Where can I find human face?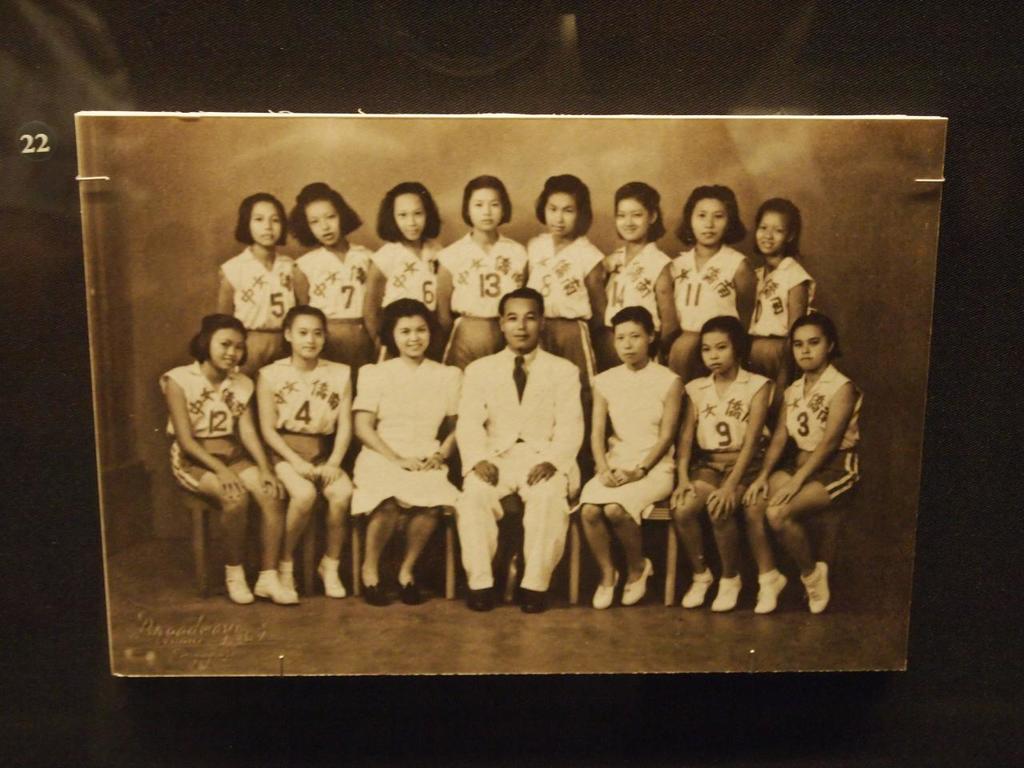
You can find it at 790 324 830 368.
